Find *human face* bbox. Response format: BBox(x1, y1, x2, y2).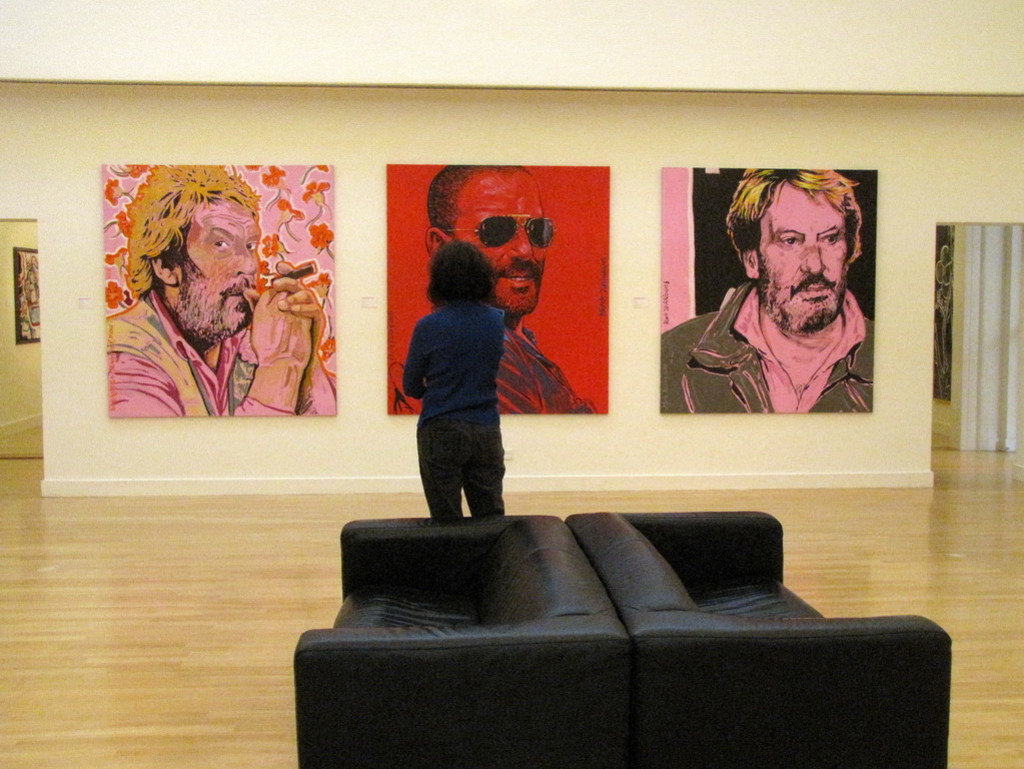
BBox(762, 186, 846, 319).
